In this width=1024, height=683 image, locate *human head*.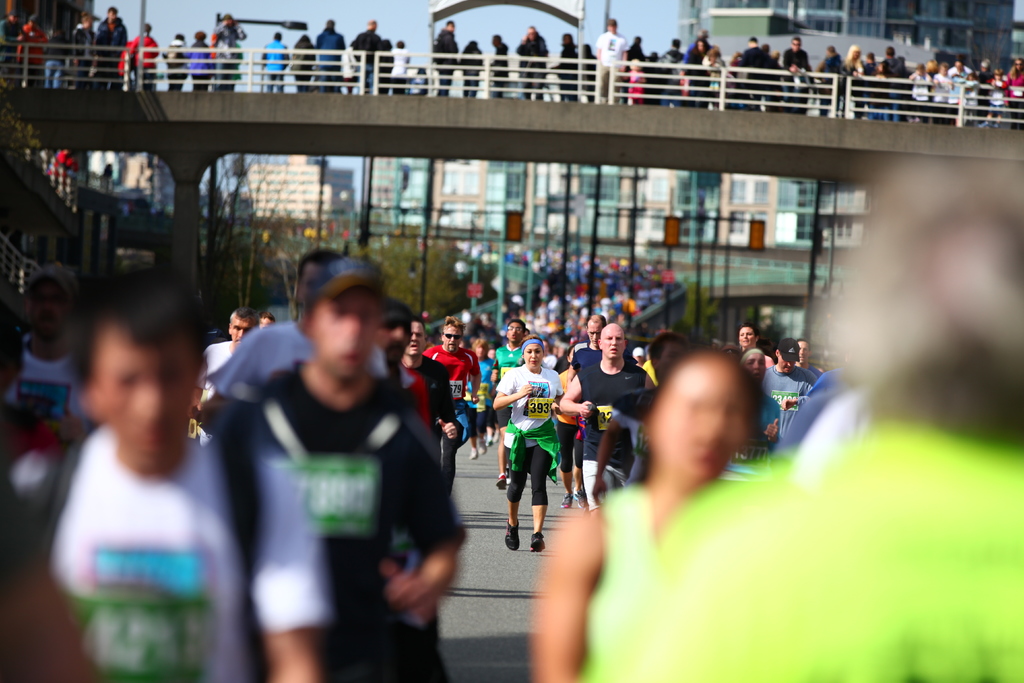
Bounding box: left=826, top=46, right=837, bottom=55.
